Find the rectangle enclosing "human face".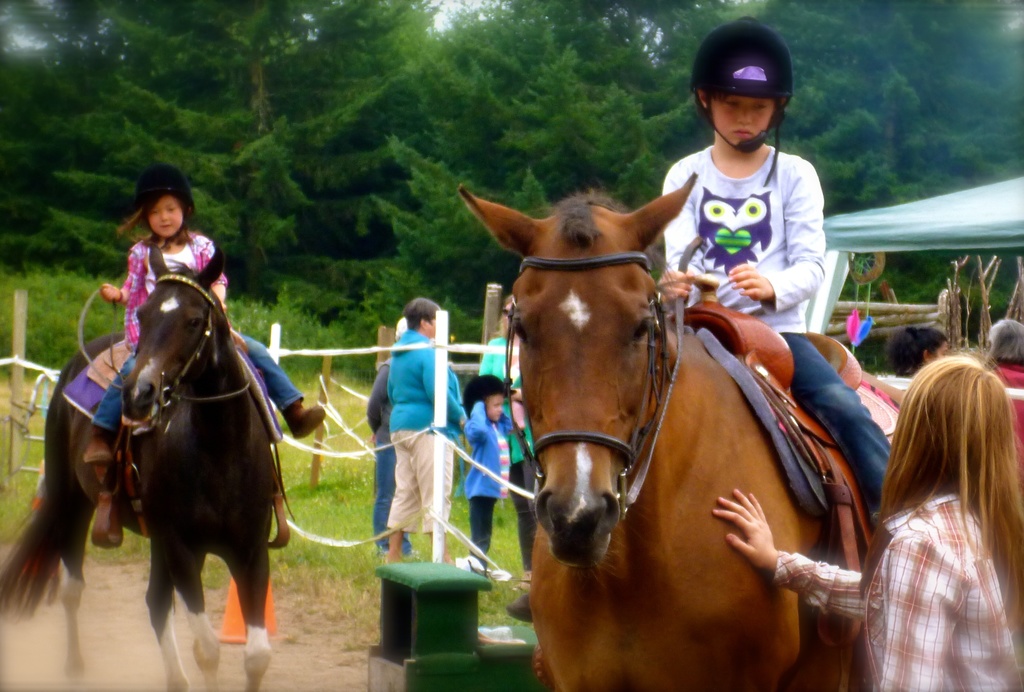
{"x1": 489, "y1": 397, "x2": 502, "y2": 422}.
